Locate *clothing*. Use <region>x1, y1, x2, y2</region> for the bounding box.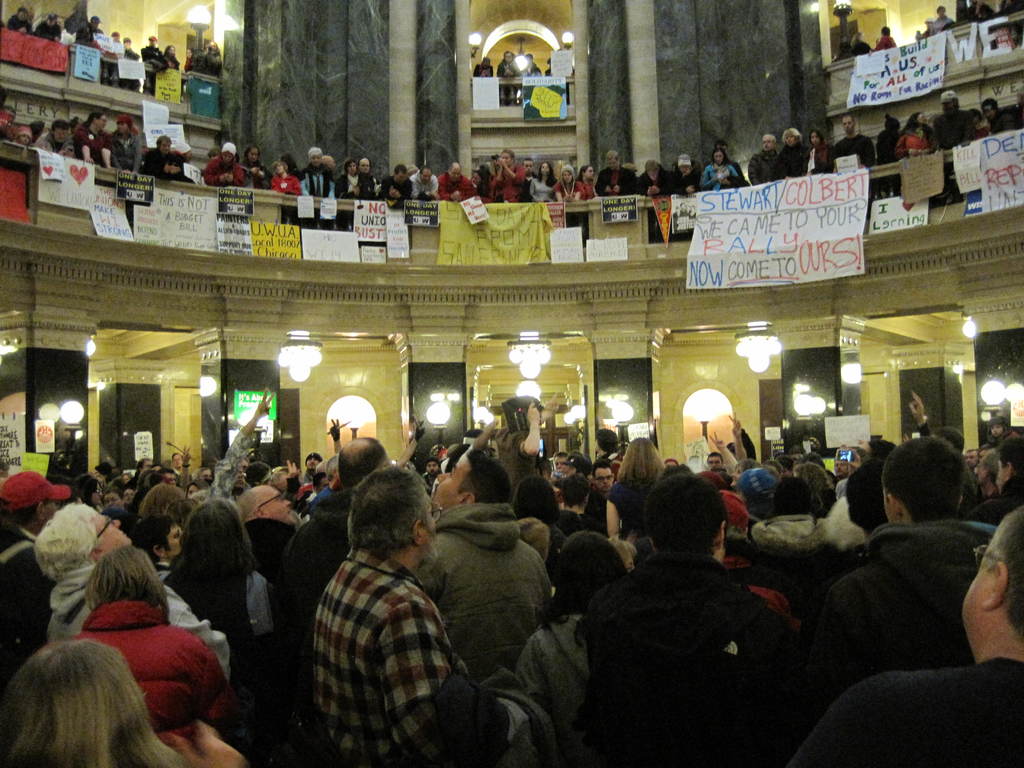
<region>898, 122, 933, 158</region>.
